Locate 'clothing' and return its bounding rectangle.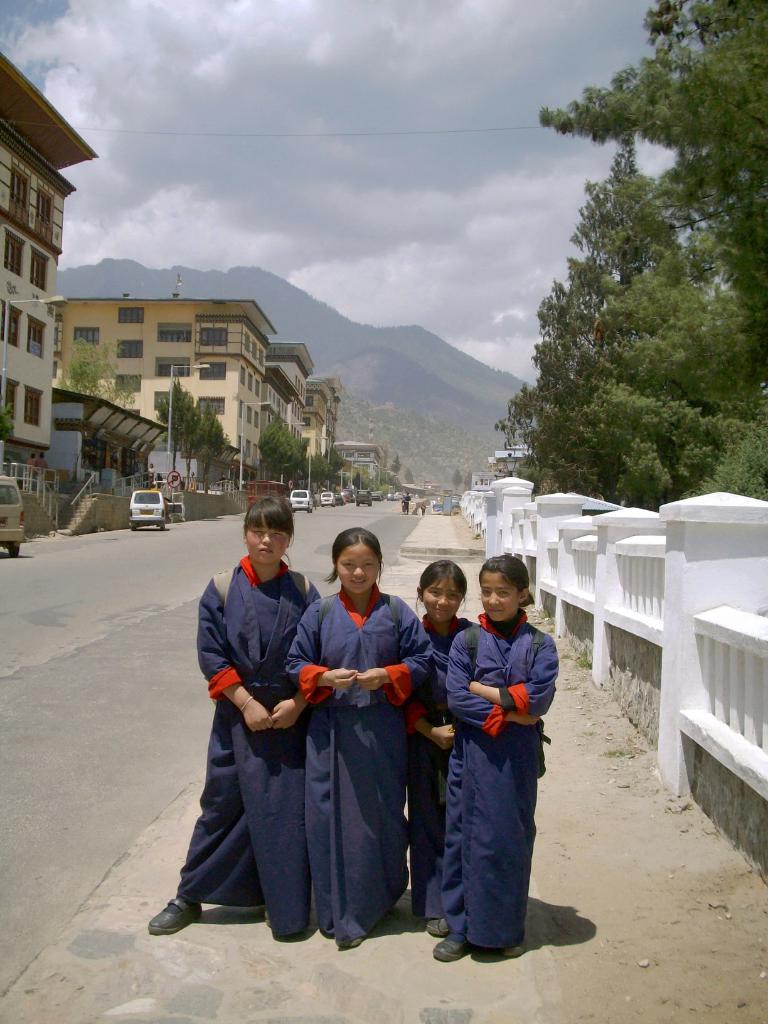
Rect(177, 557, 328, 908).
